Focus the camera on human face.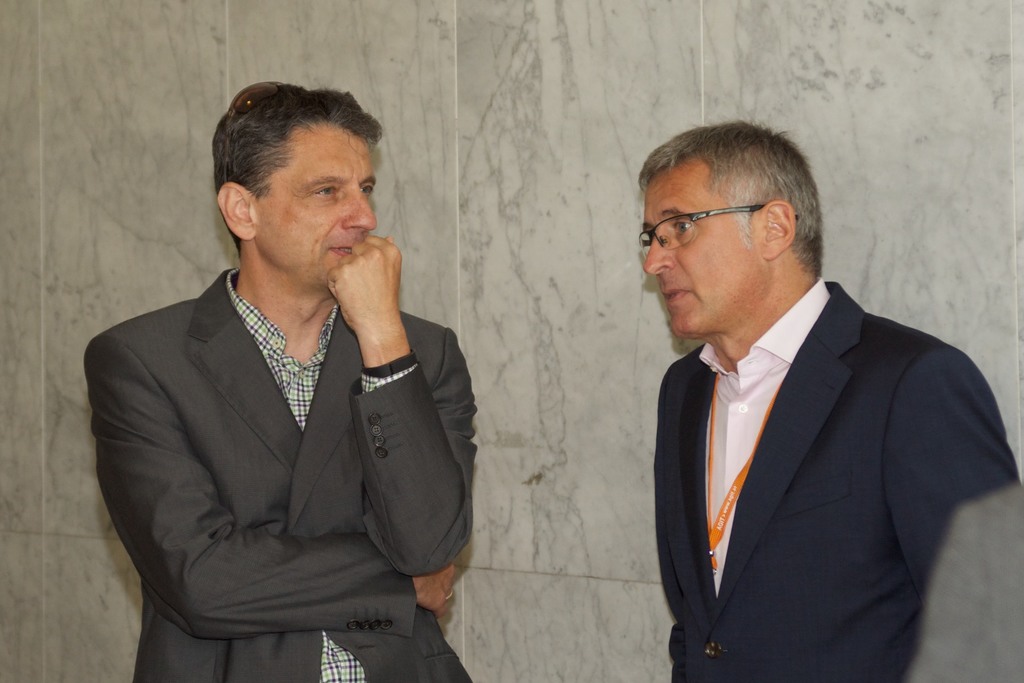
Focus region: detection(640, 158, 767, 344).
